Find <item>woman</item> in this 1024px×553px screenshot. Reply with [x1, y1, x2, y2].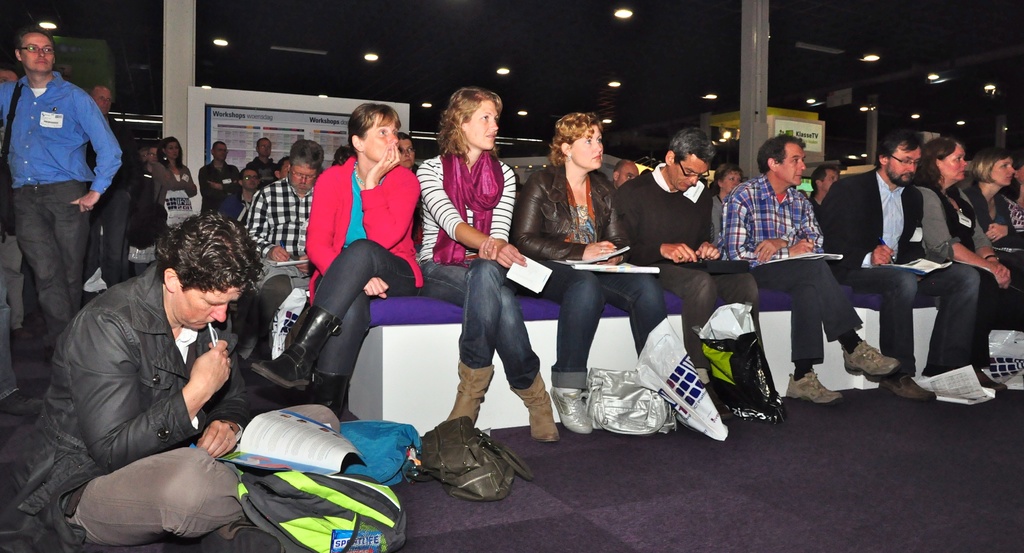
[968, 149, 1023, 311].
